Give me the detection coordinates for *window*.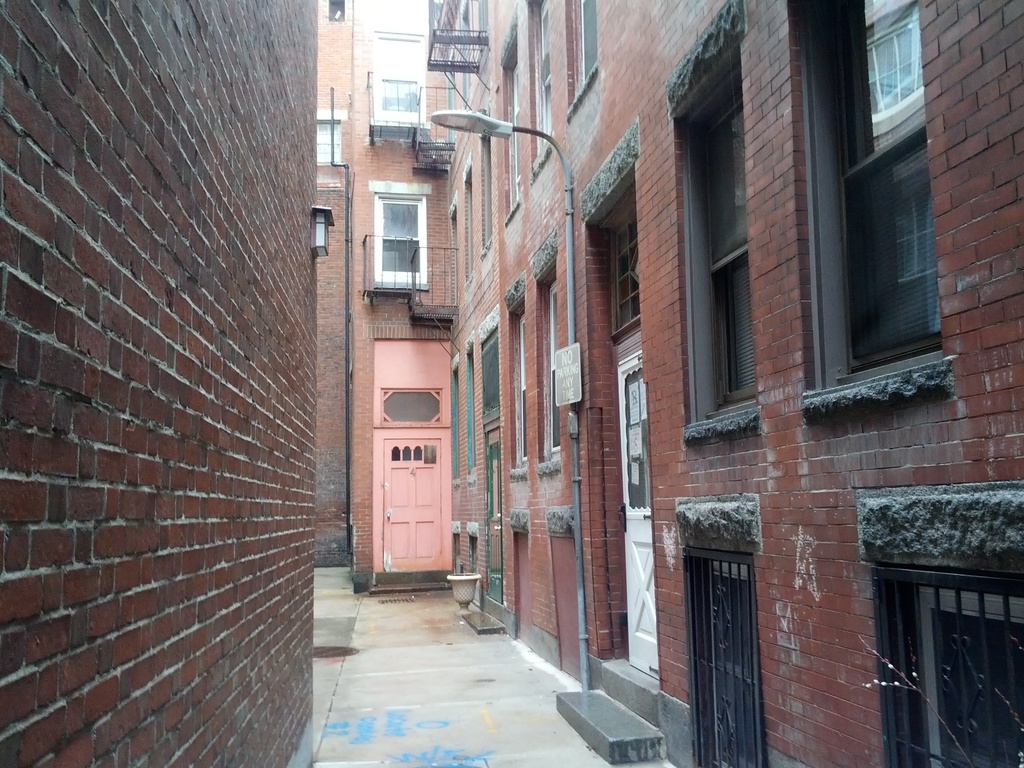
bbox(817, 55, 941, 410).
